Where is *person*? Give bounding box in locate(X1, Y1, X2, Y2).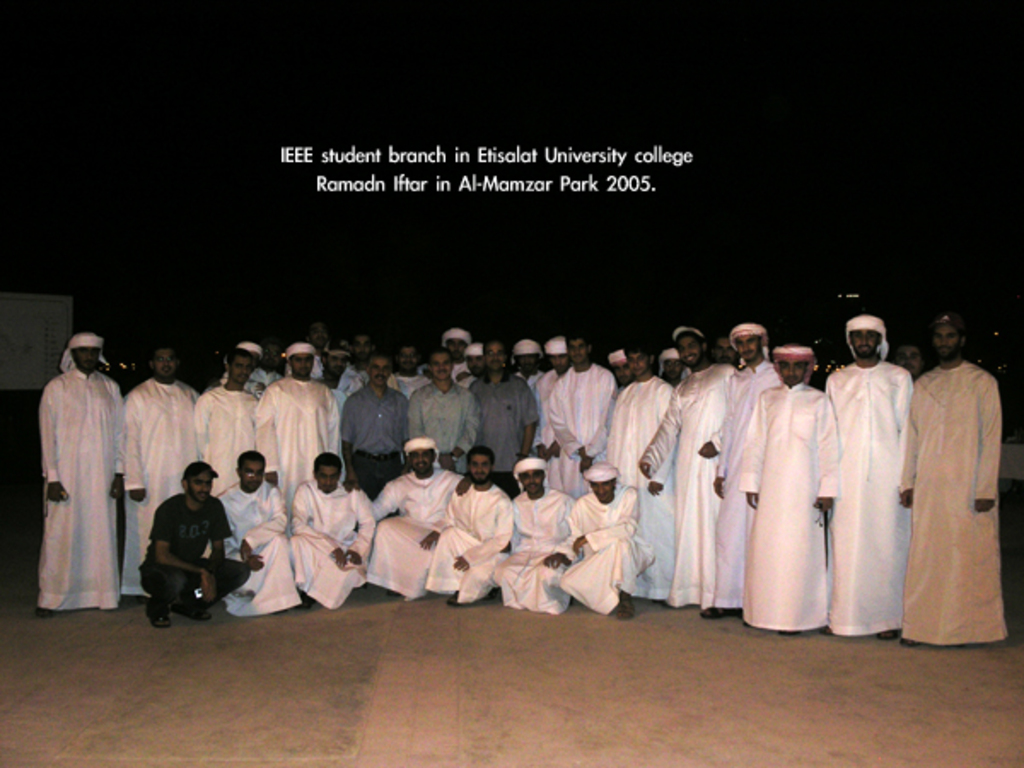
locate(418, 442, 515, 602).
